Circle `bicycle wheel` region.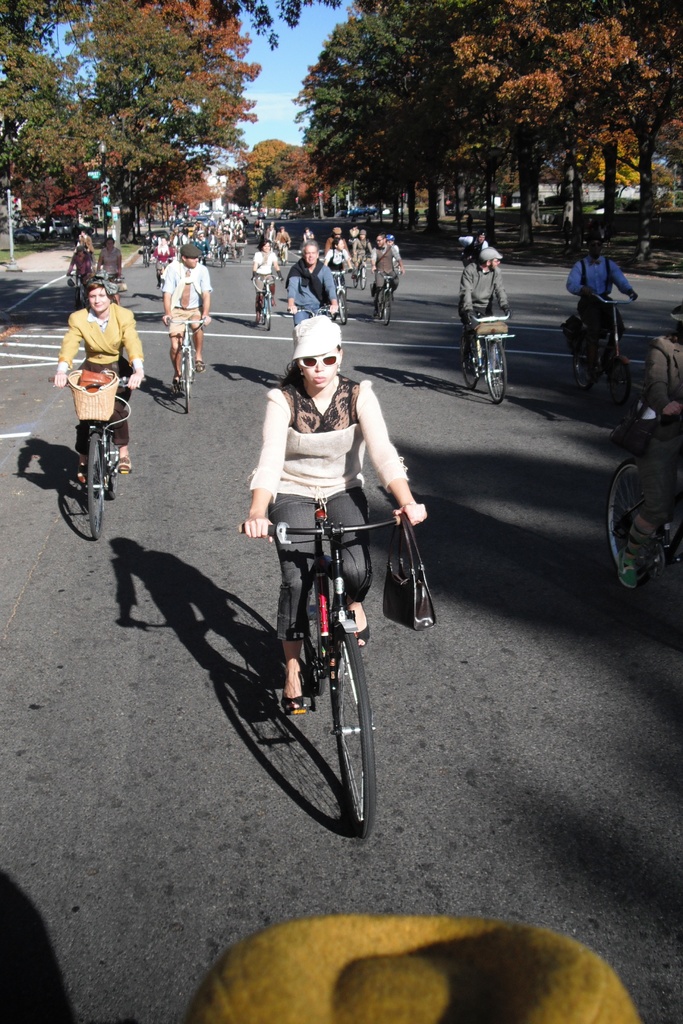
Region: bbox(485, 337, 509, 405).
